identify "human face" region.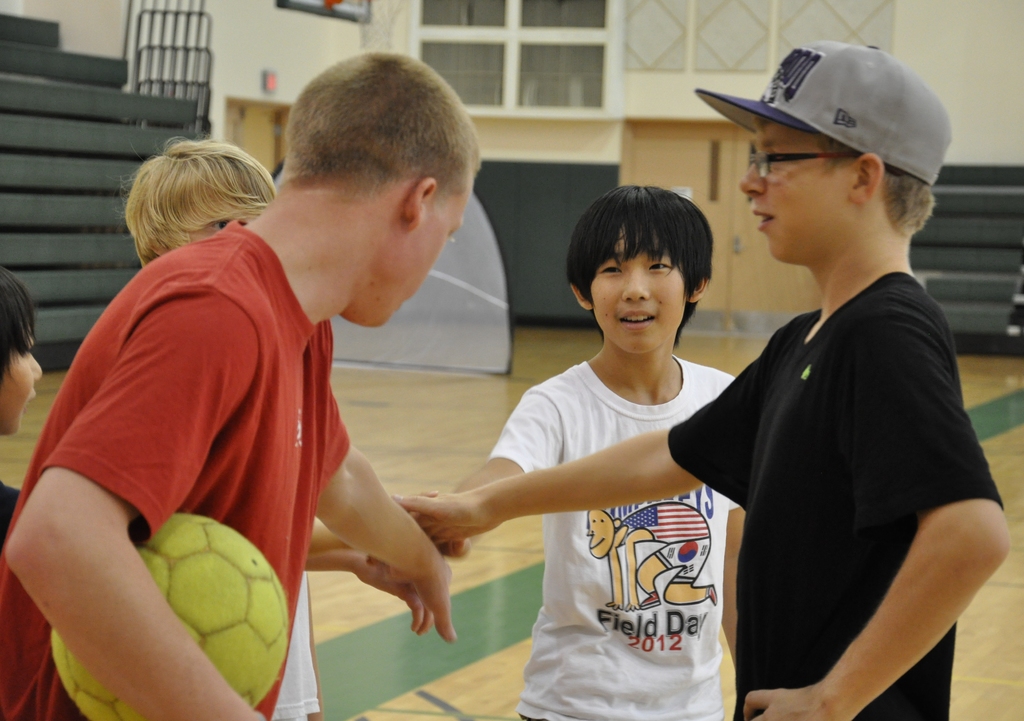
Region: 380, 181, 474, 327.
